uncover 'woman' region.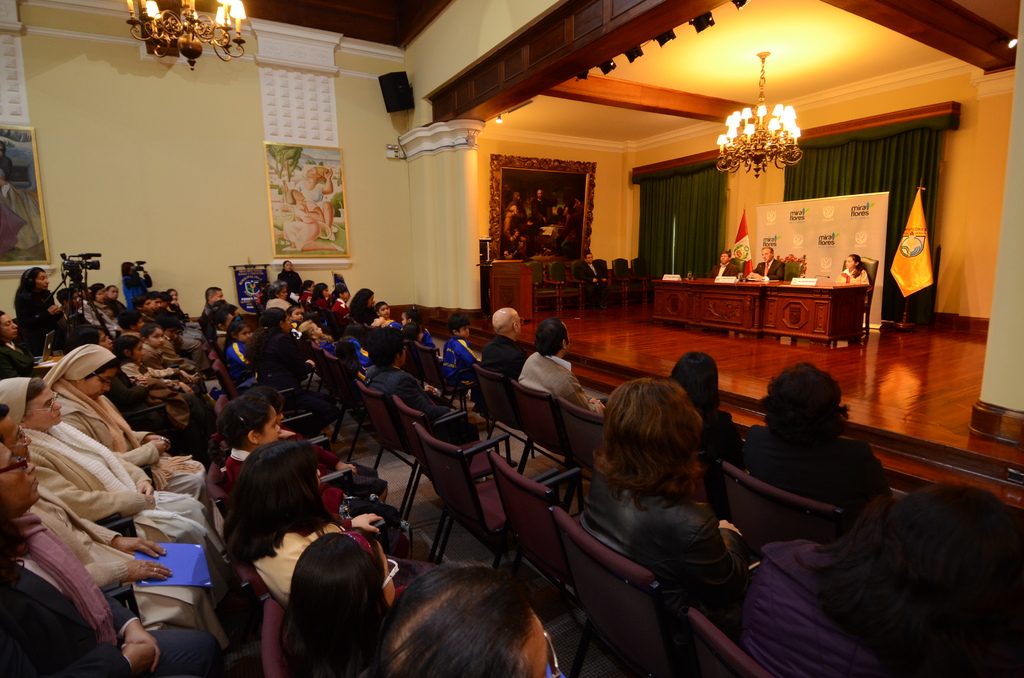
Uncovered: 0,373,245,597.
